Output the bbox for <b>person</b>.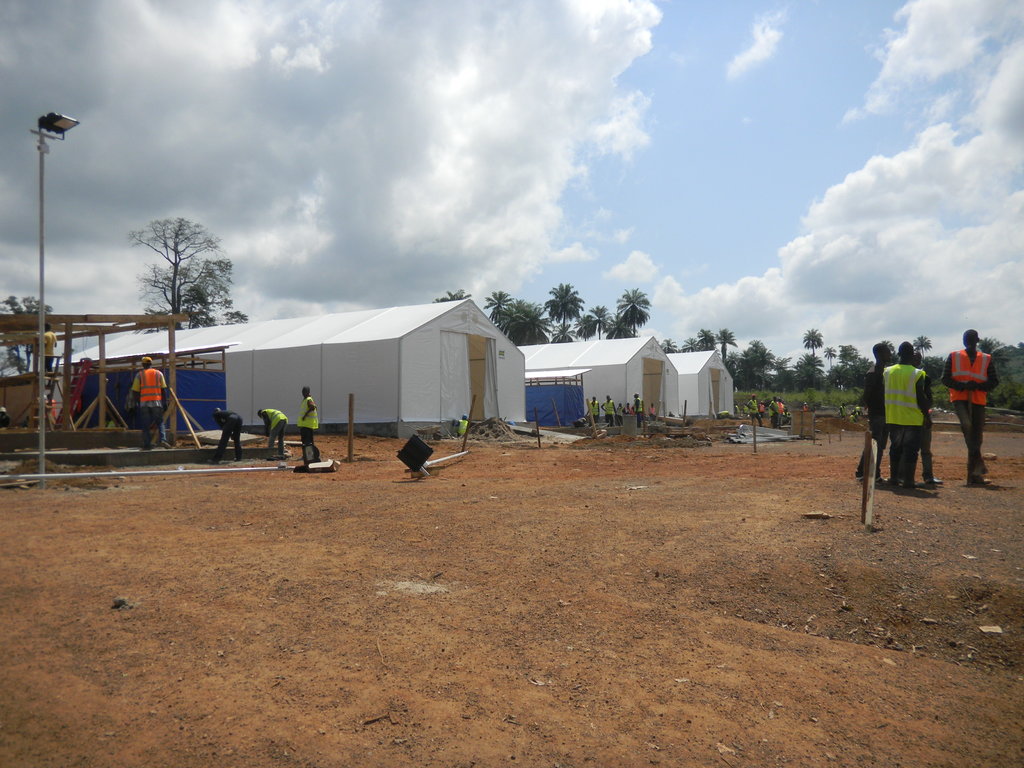
[left=938, top=330, right=997, bottom=483].
